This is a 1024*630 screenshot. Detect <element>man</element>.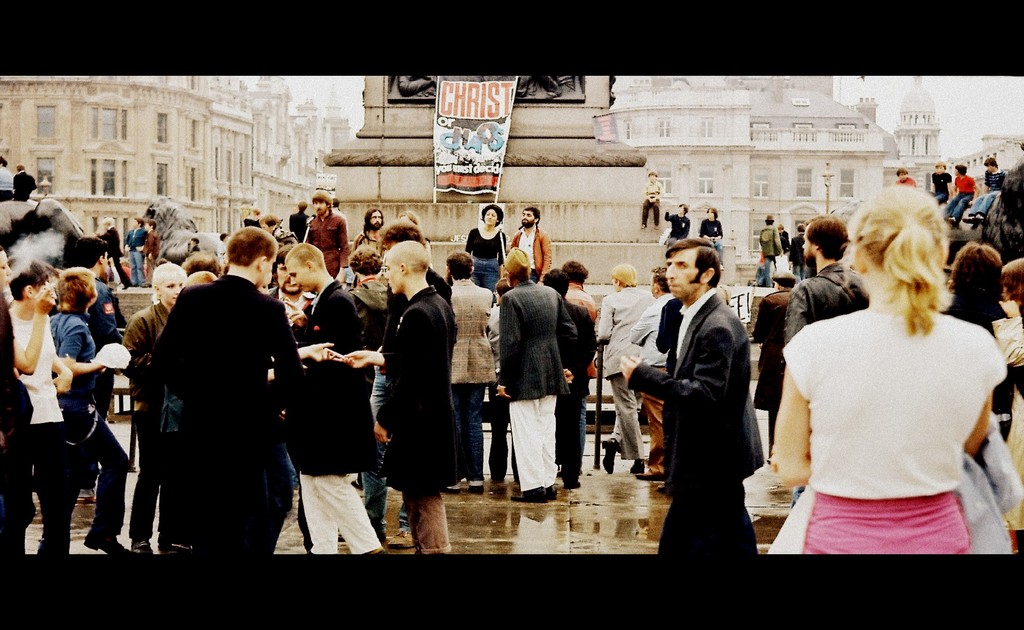
{"x1": 781, "y1": 214, "x2": 872, "y2": 346}.
